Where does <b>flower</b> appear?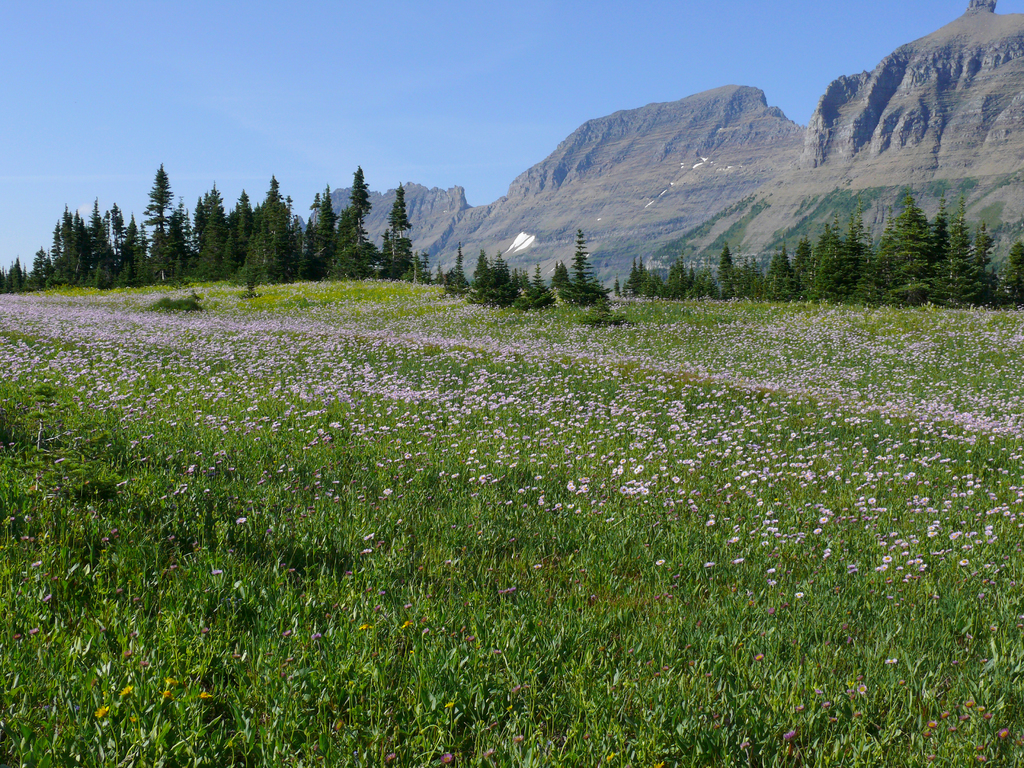
Appears at BBox(332, 719, 348, 729).
